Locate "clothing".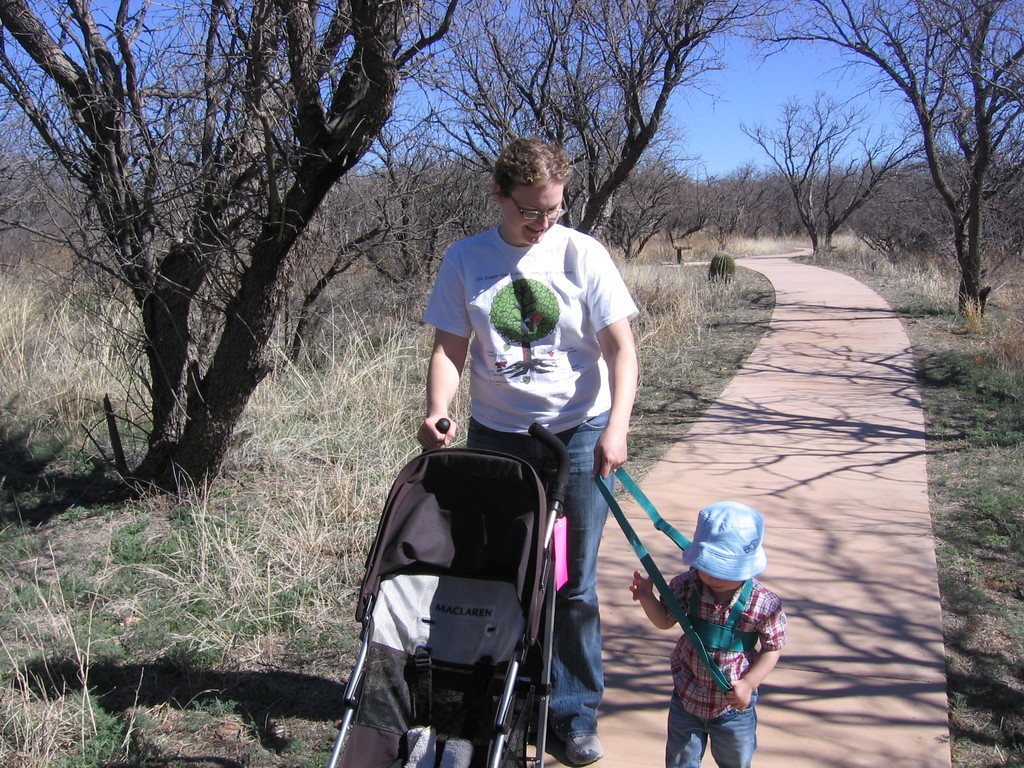
Bounding box: locate(422, 223, 643, 743).
